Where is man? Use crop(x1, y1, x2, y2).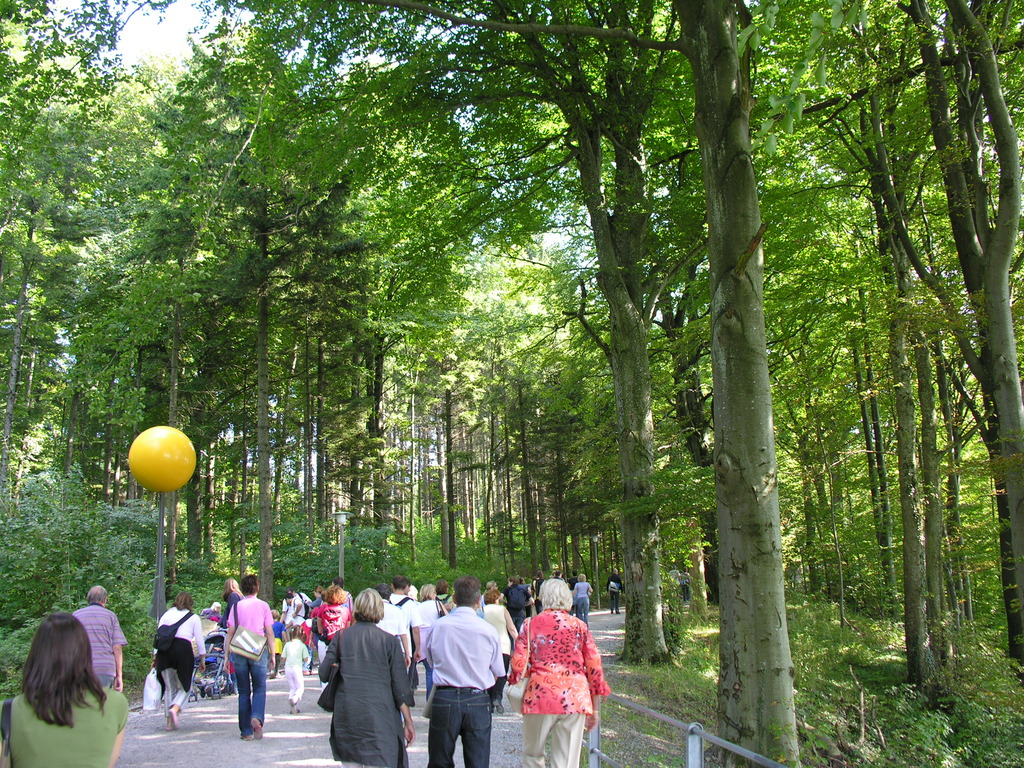
crop(422, 575, 506, 767).
